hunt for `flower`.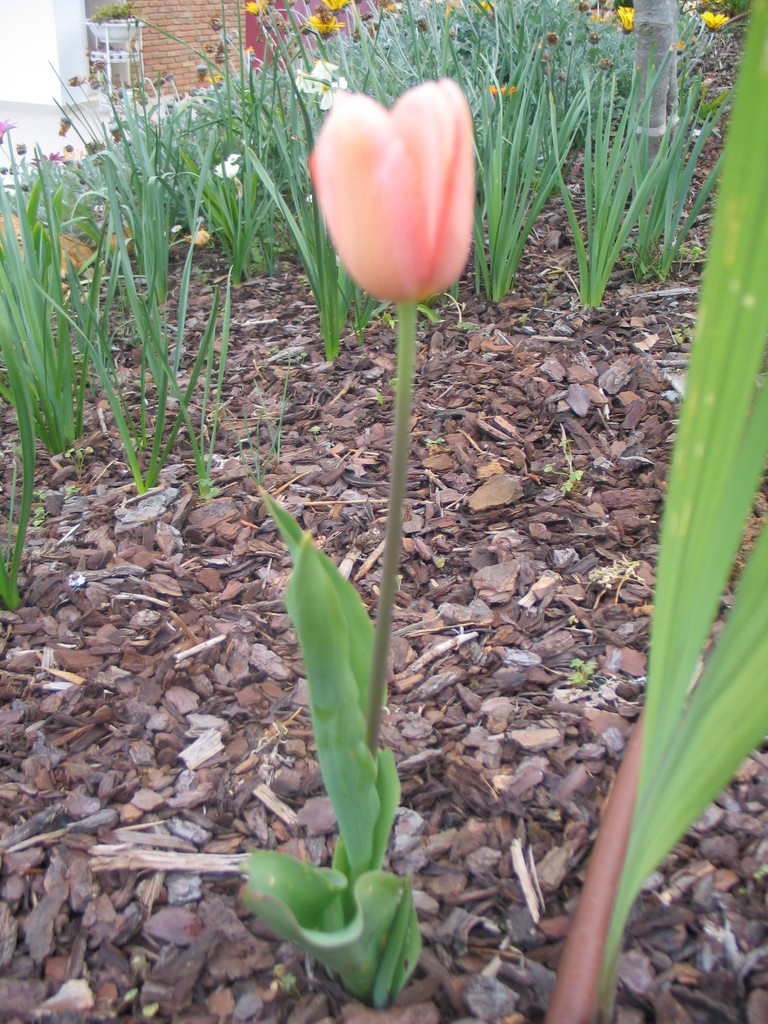
Hunted down at BBox(618, 8, 635, 35).
